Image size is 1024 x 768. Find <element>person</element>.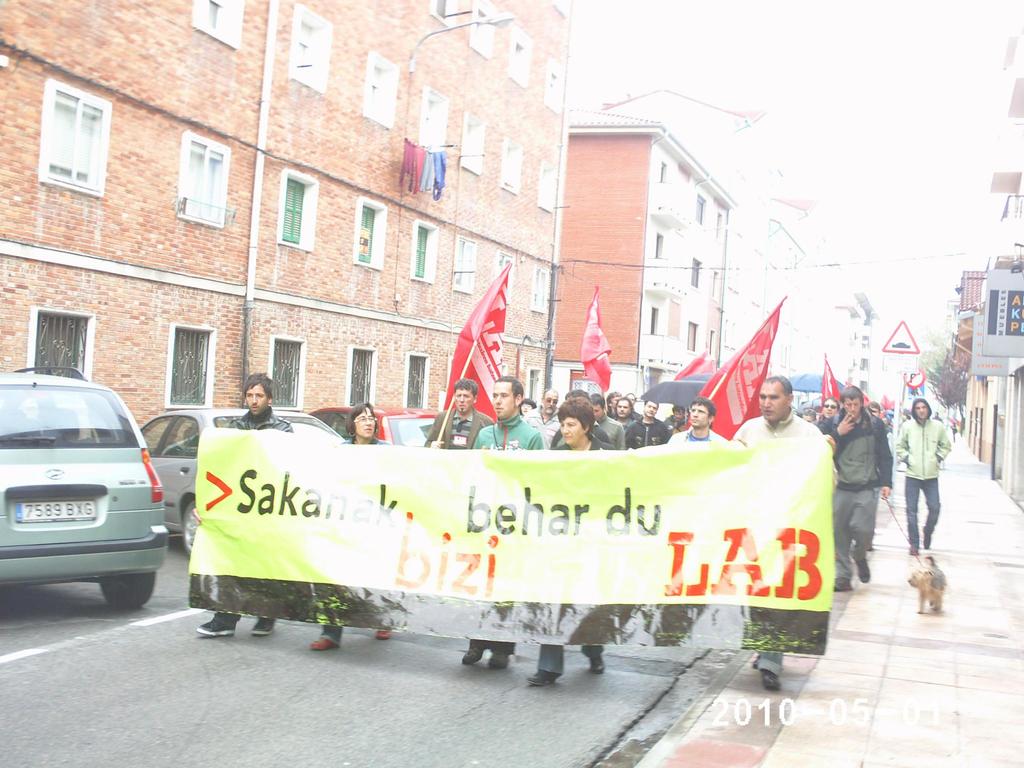
locate(863, 401, 885, 420).
